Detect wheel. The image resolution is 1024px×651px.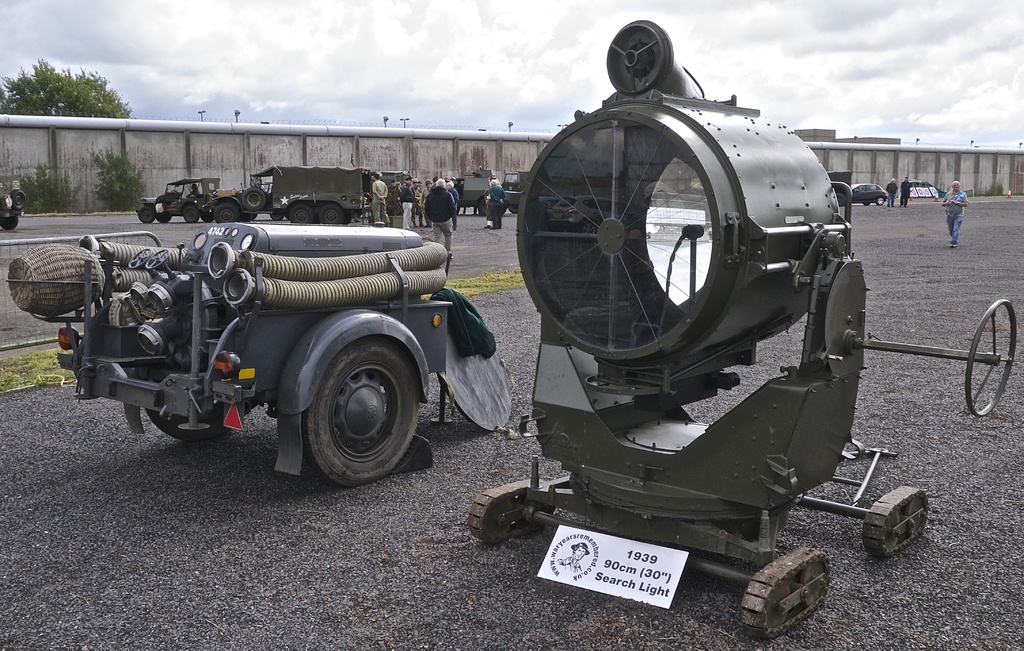
x1=184 y1=206 x2=198 y2=223.
